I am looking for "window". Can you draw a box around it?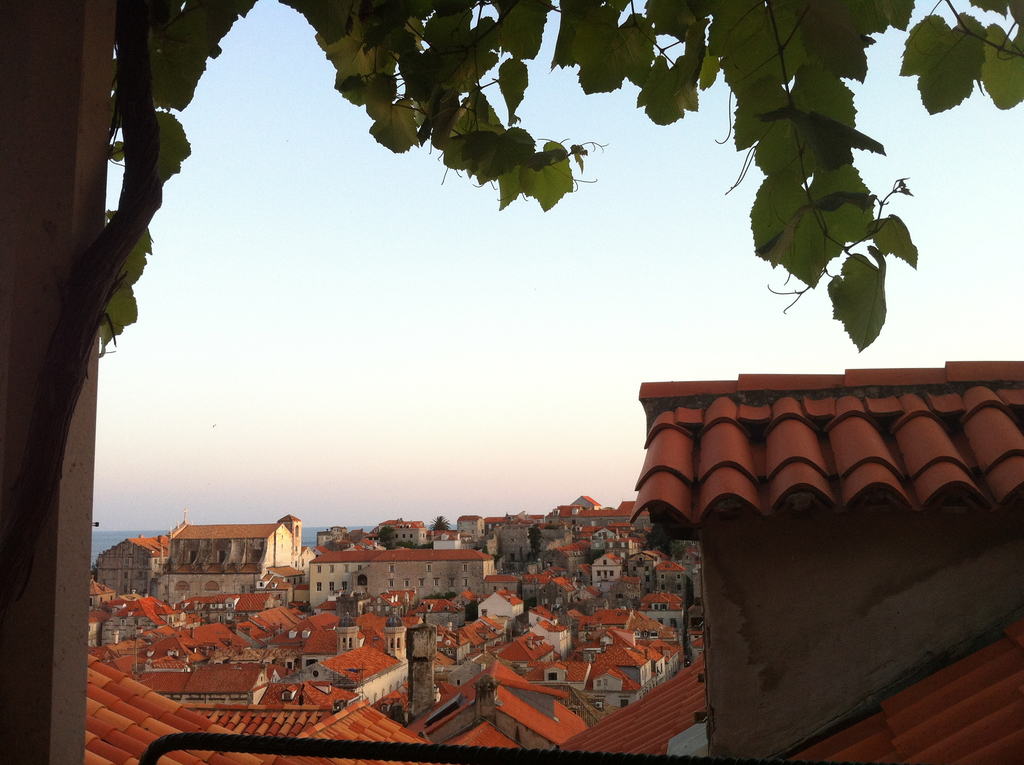
Sure, the bounding box is region(544, 657, 565, 688).
